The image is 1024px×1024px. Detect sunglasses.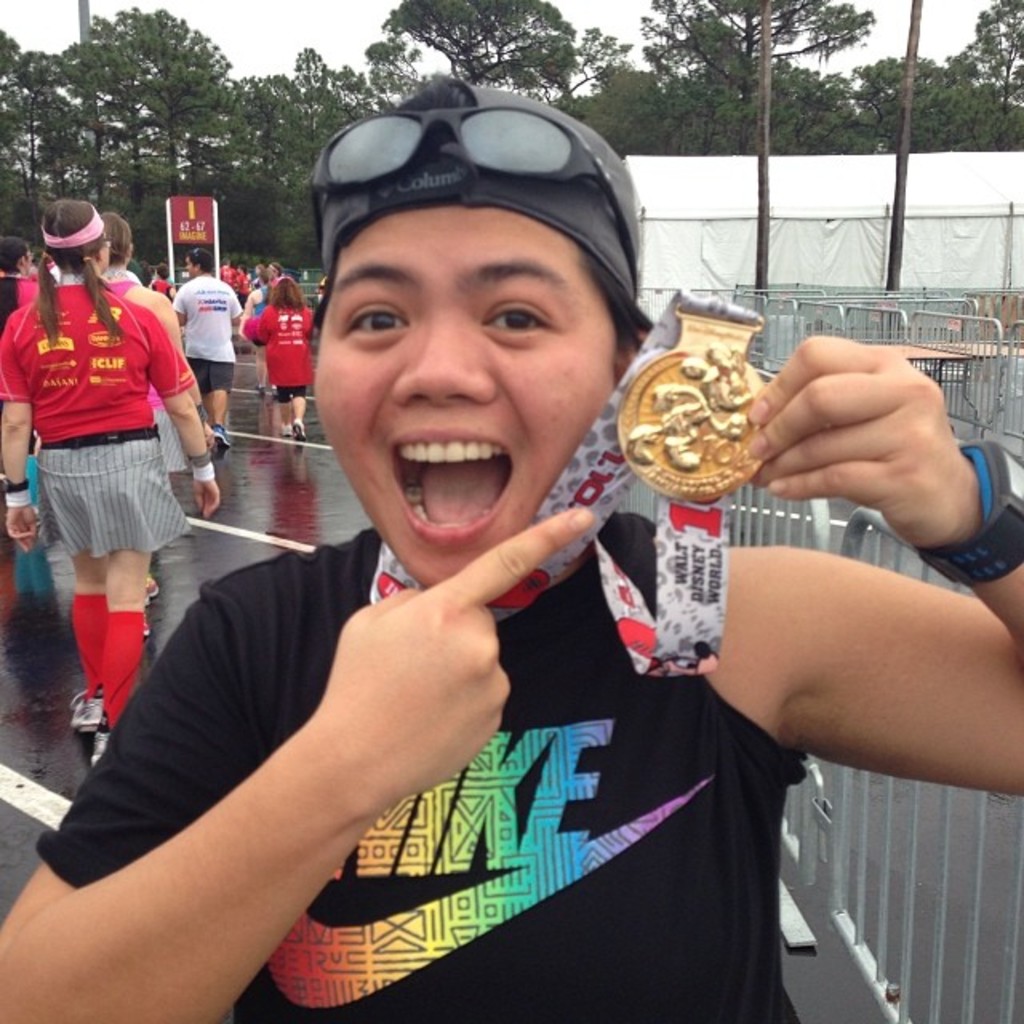
Detection: Rect(307, 102, 638, 298).
